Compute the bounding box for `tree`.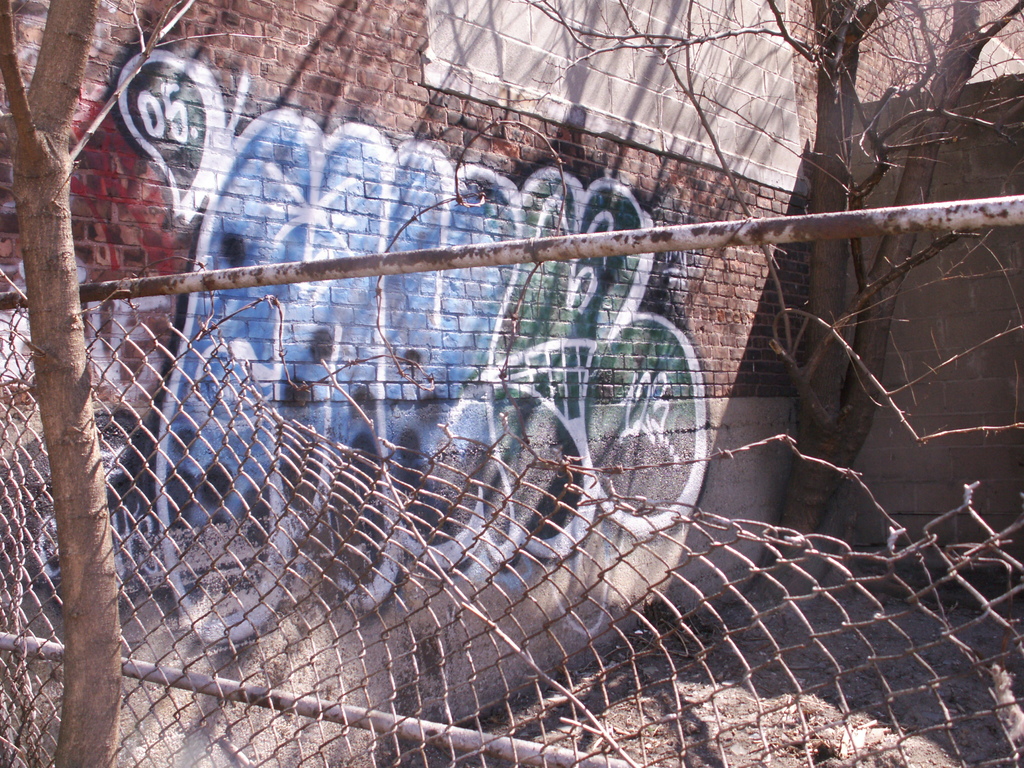
[461,3,1023,574].
